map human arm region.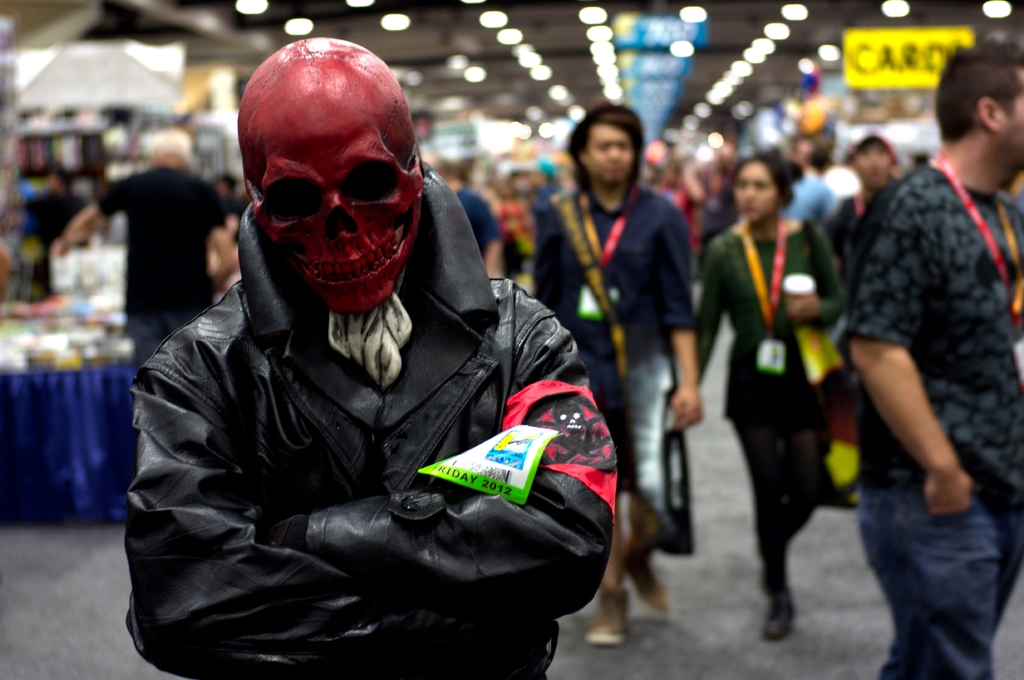
Mapped to crop(530, 171, 560, 319).
